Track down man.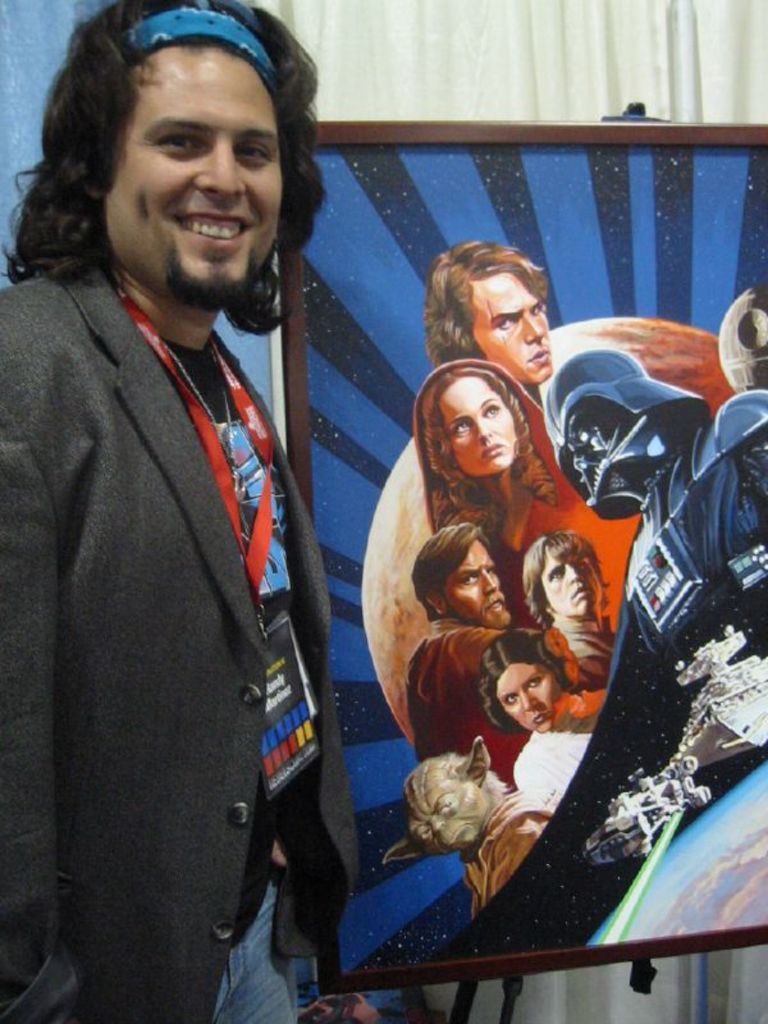
Tracked to x1=420 y1=239 x2=559 y2=411.
